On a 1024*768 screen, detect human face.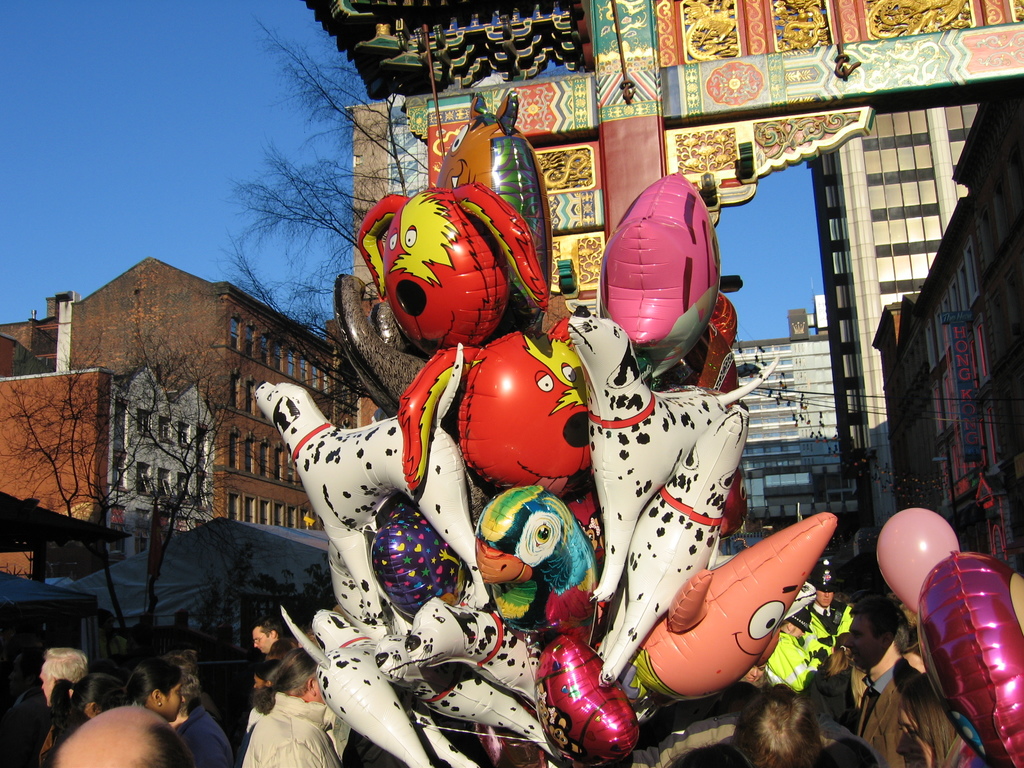
(161, 681, 186, 722).
